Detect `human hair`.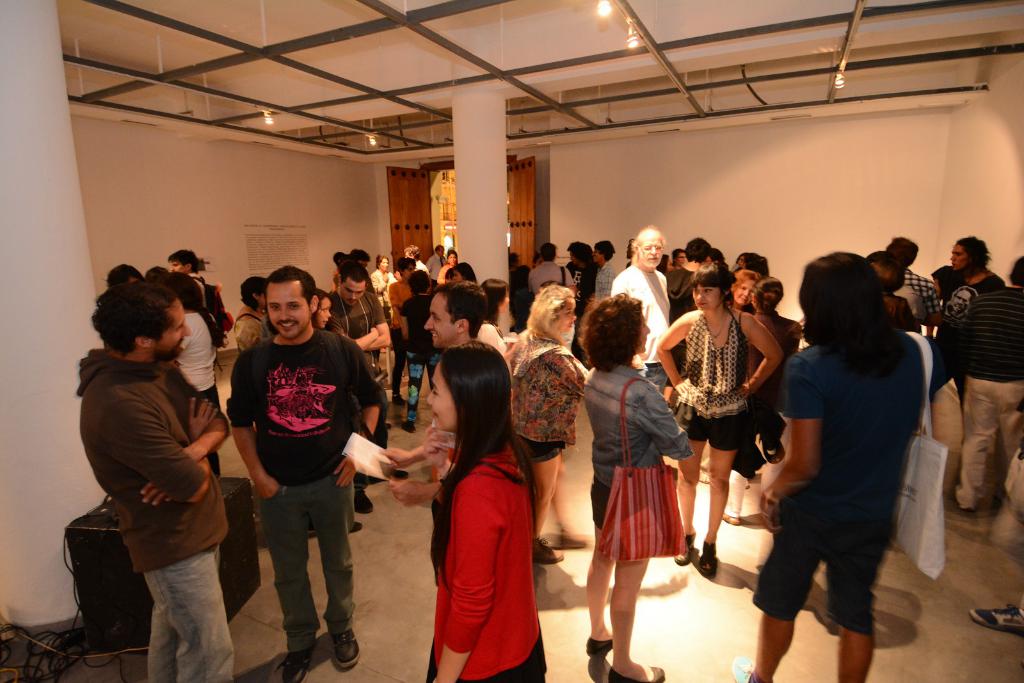
Detected at <box>435,241,444,252</box>.
